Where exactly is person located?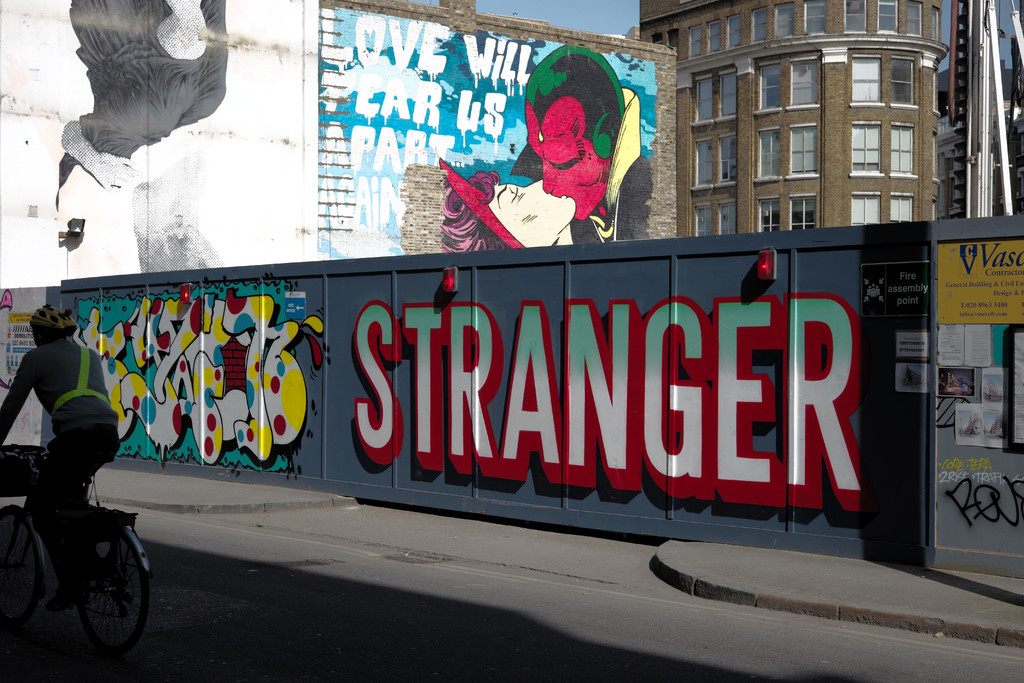
Its bounding box is l=521, t=44, r=655, b=243.
